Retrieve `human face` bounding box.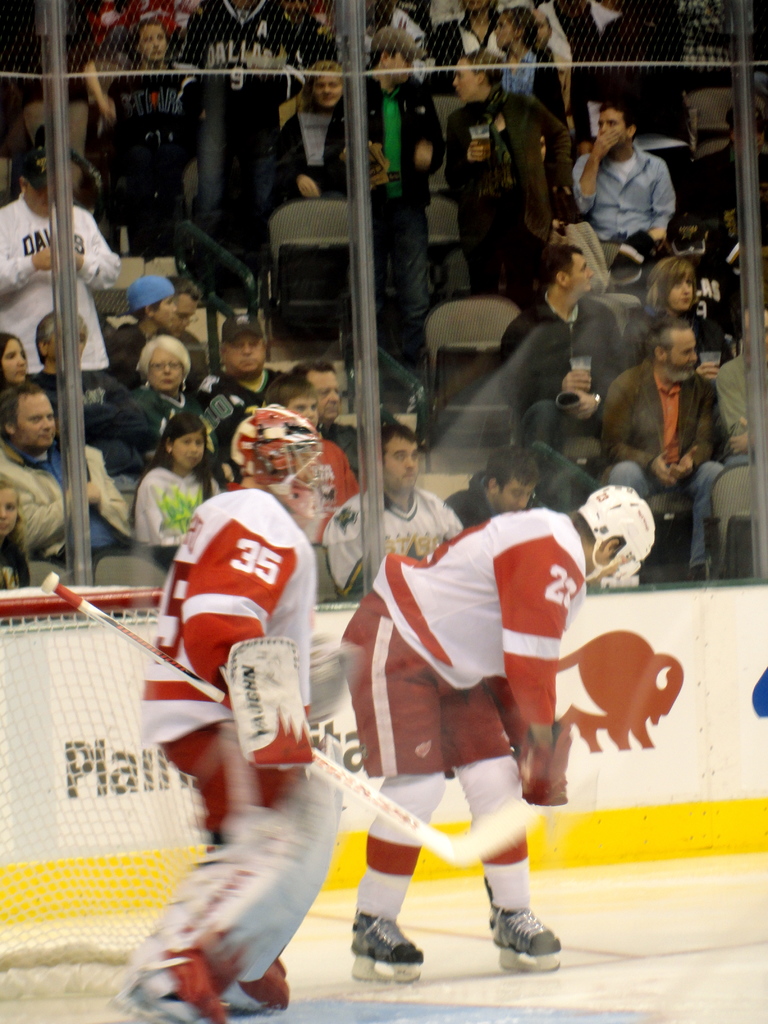
Bounding box: <box>495,481,532,513</box>.
